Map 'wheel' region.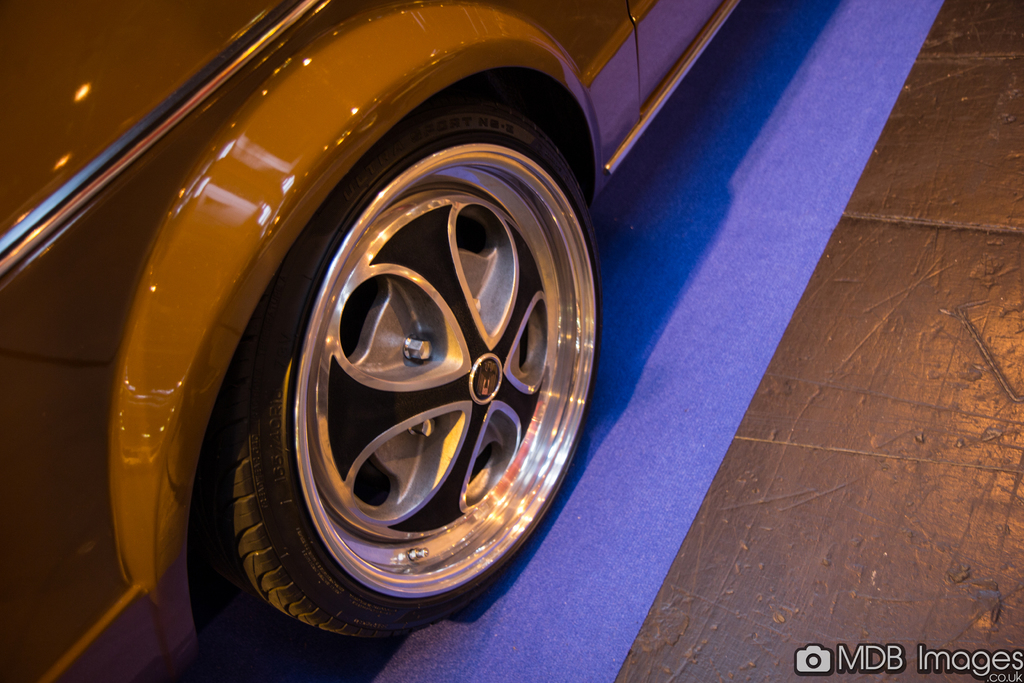
Mapped to [left=250, top=142, right=591, bottom=616].
